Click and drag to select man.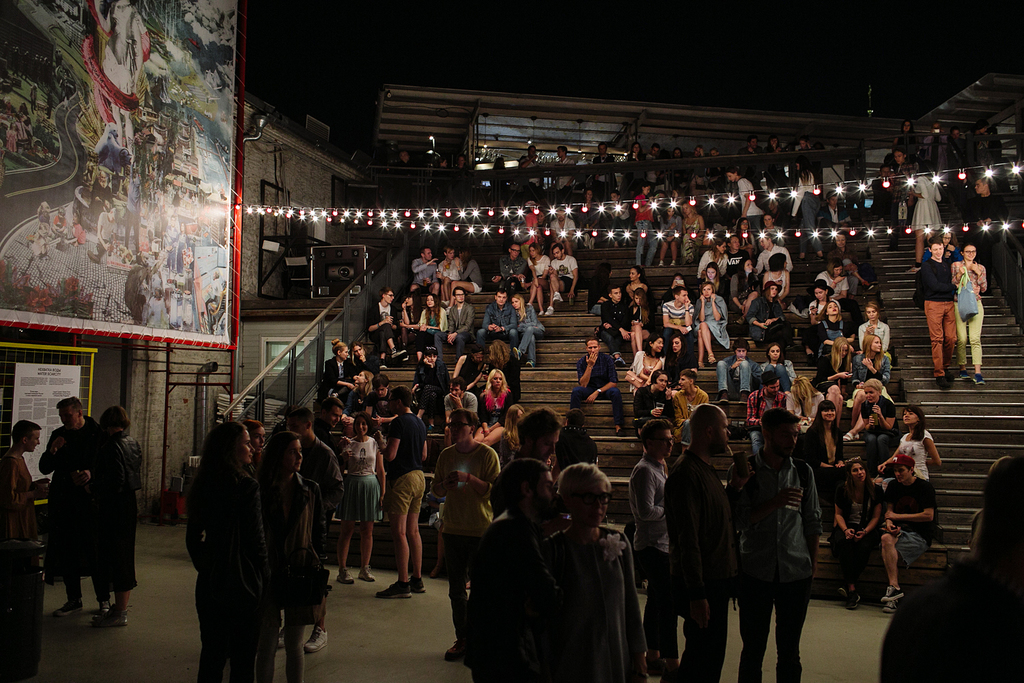
Selection: (426,408,498,668).
